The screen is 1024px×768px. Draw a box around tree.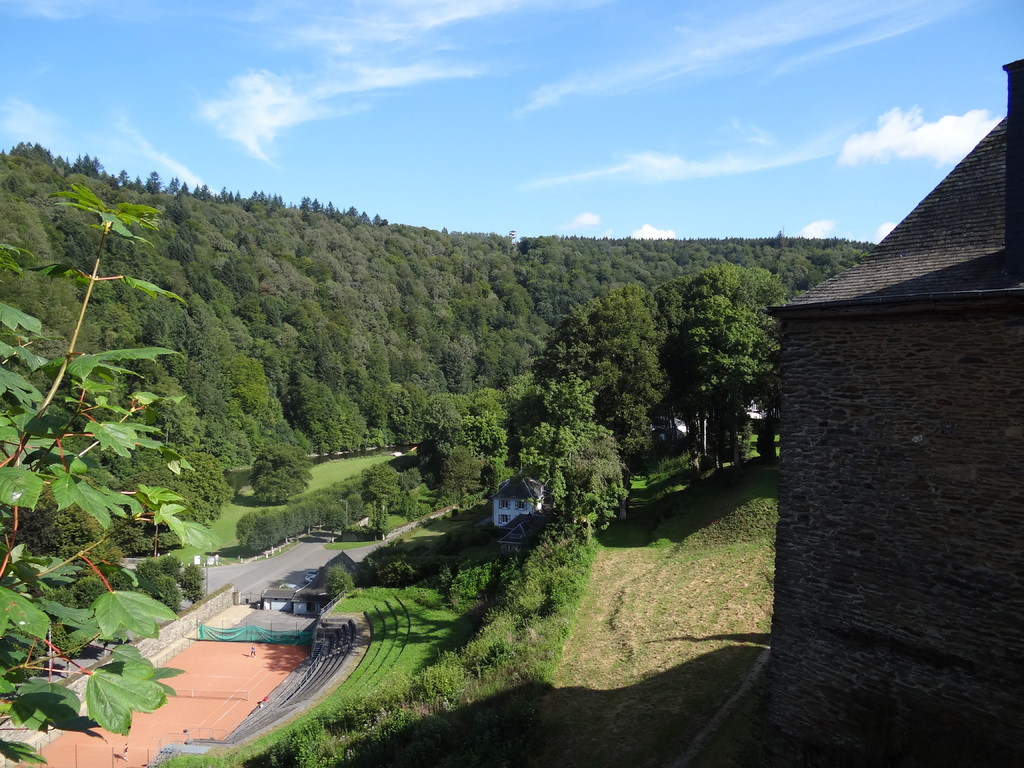
<bbox>681, 260, 794, 317</bbox>.
